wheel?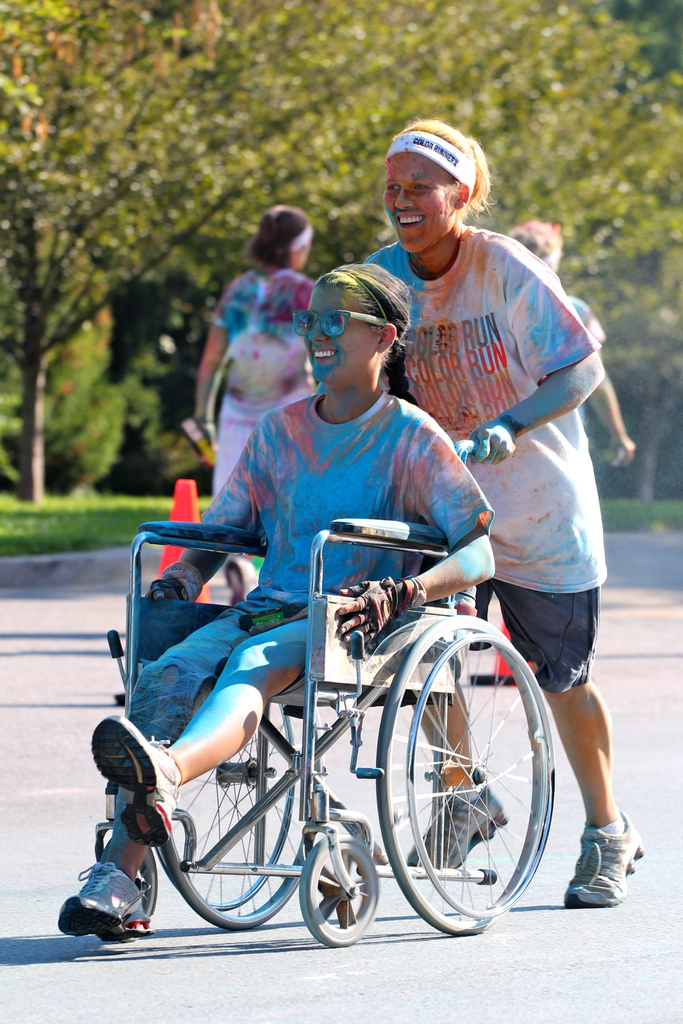
bbox=(408, 617, 548, 888)
